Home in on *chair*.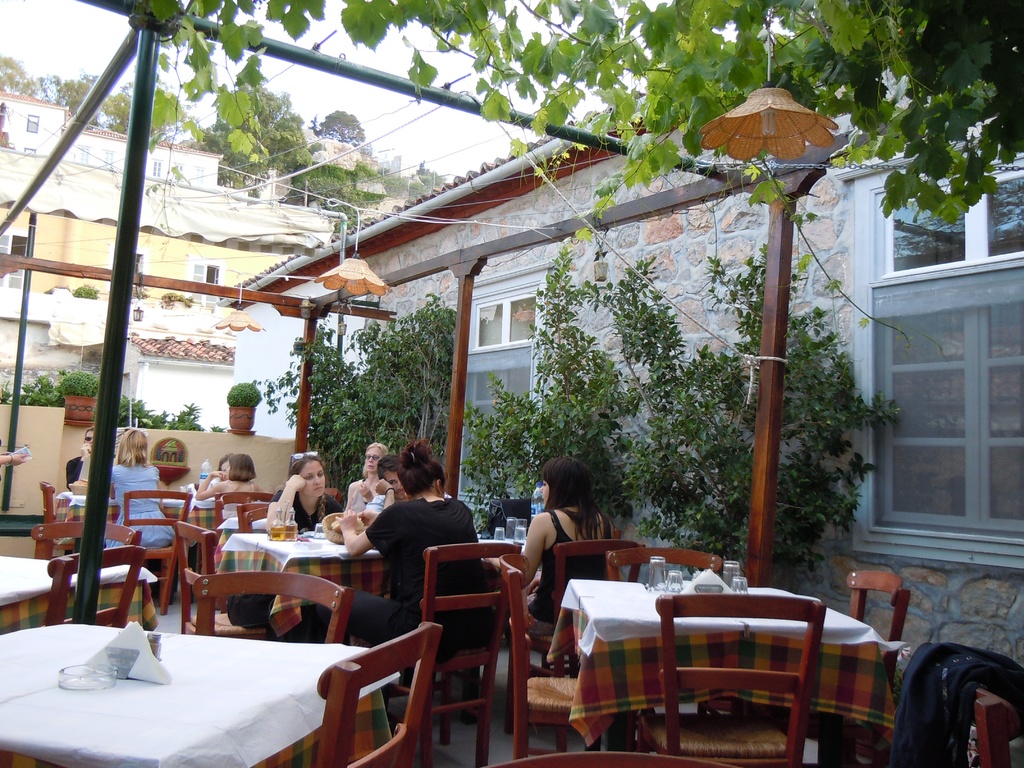
Homed in at Rect(390, 540, 522, 767).
